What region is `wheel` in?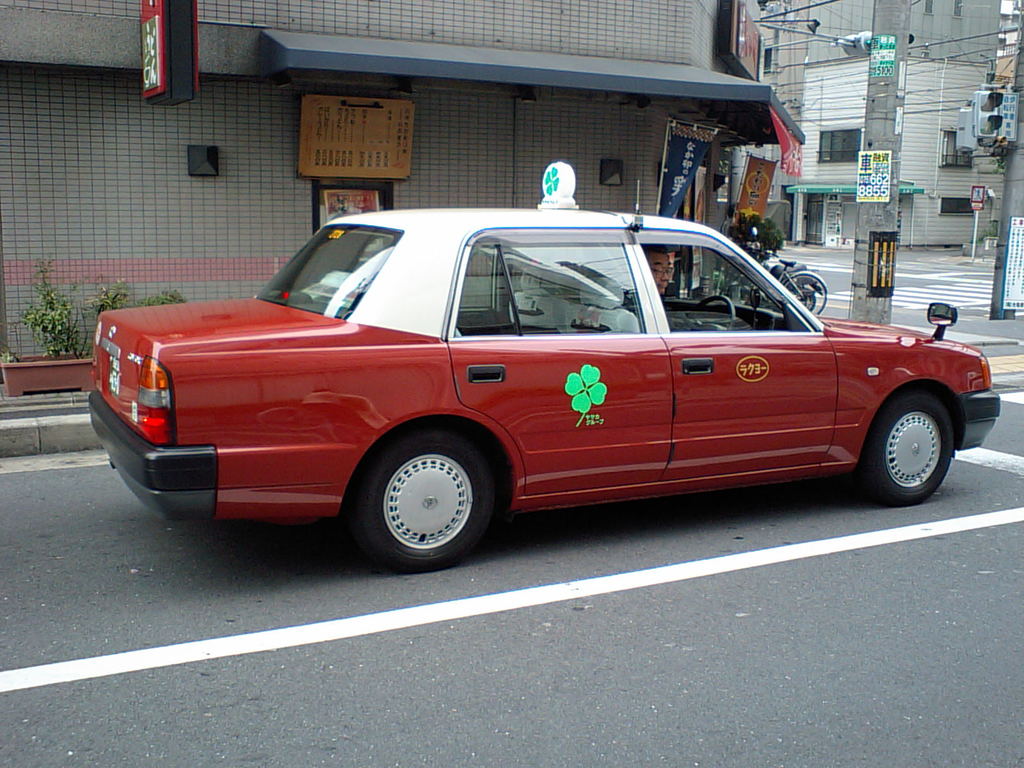
(691,294,733,331).
